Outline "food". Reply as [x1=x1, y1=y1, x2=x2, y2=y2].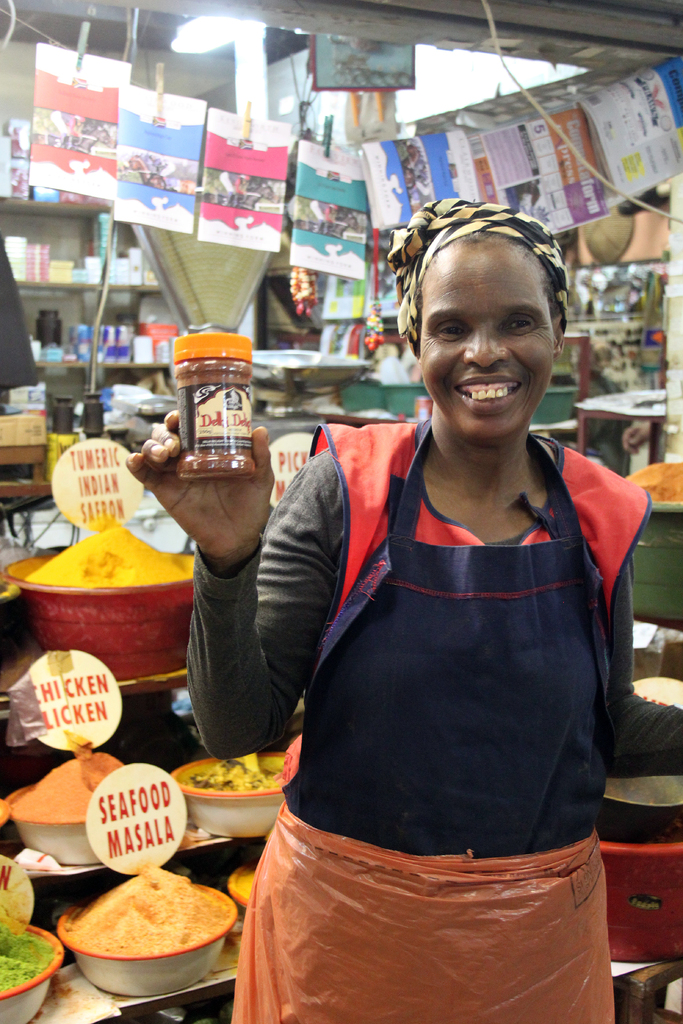
[x1=8, y1=511, x2=193, y2=589].
